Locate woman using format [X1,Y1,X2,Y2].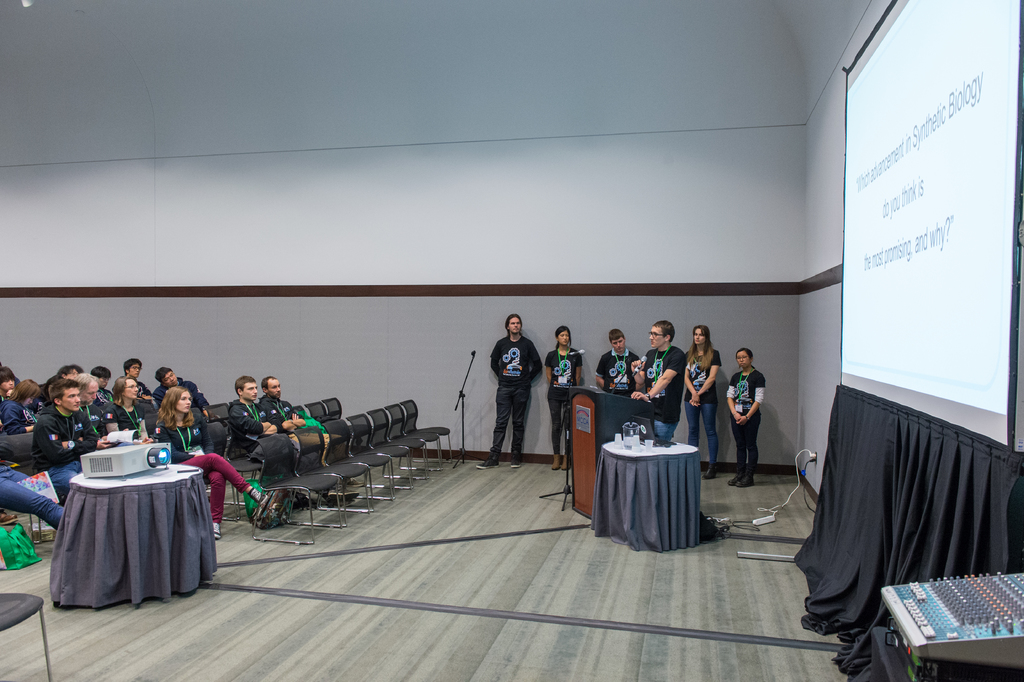
[543,322,584,467].
